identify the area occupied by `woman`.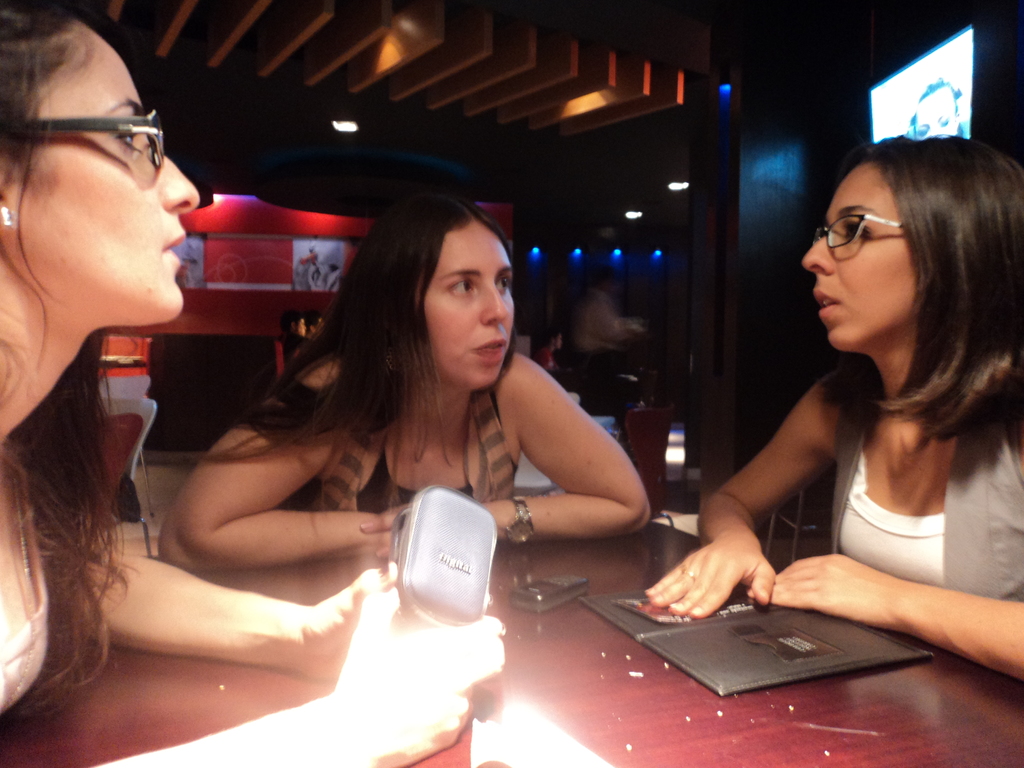
Area: 0/0/515/767.
